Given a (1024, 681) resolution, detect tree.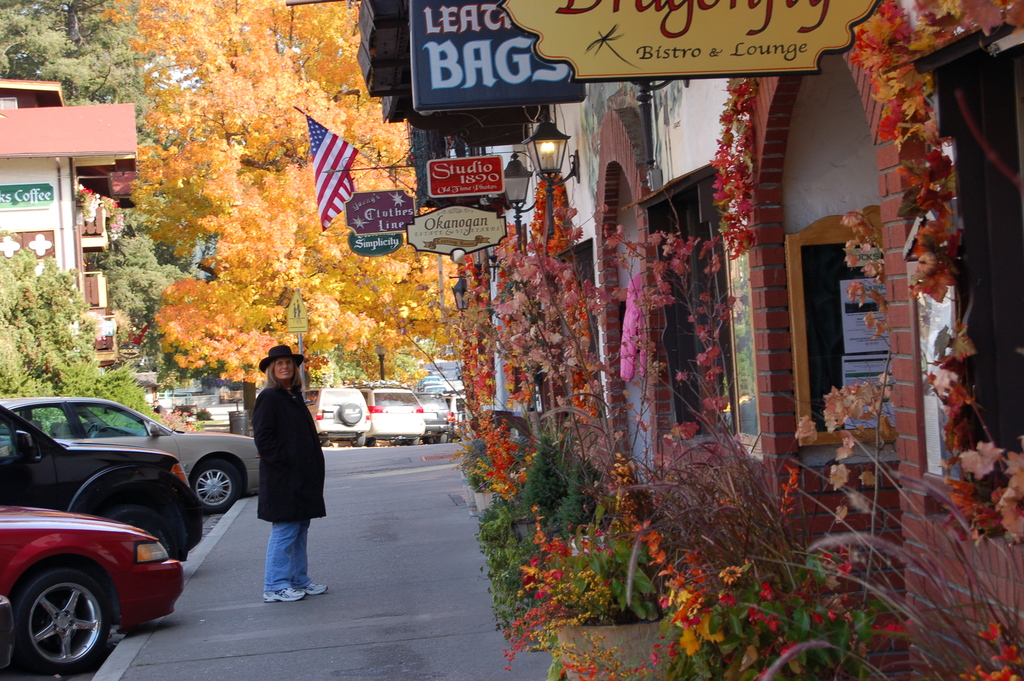
Rect(0, 242, 173, 434).
